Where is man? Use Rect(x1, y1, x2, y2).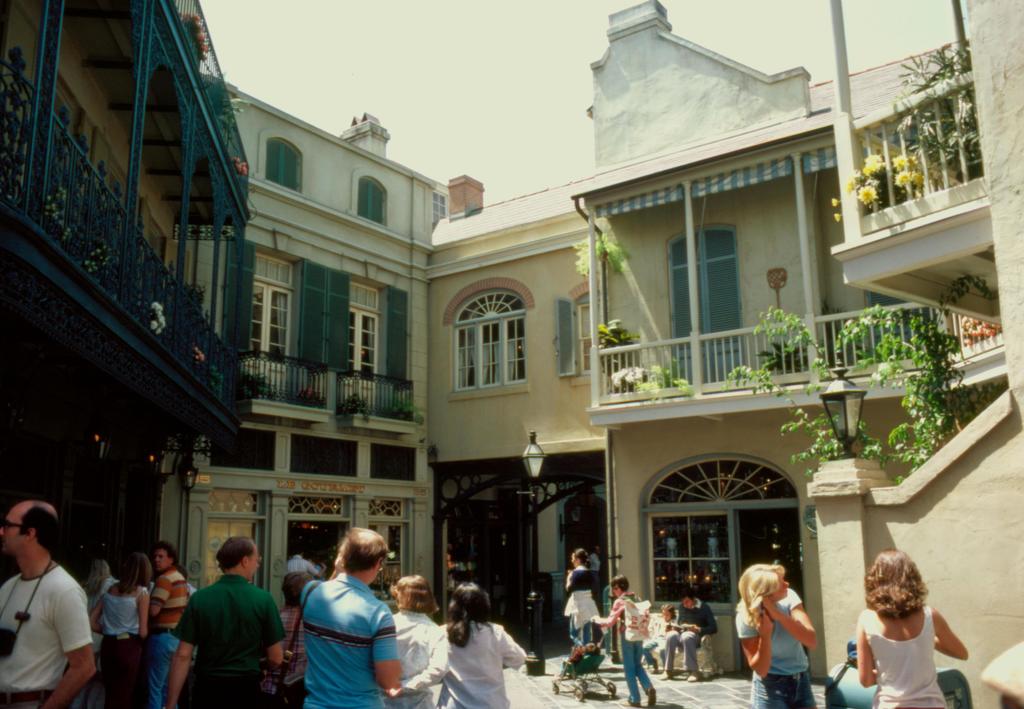
Rect(0, 489, 90, 708).
